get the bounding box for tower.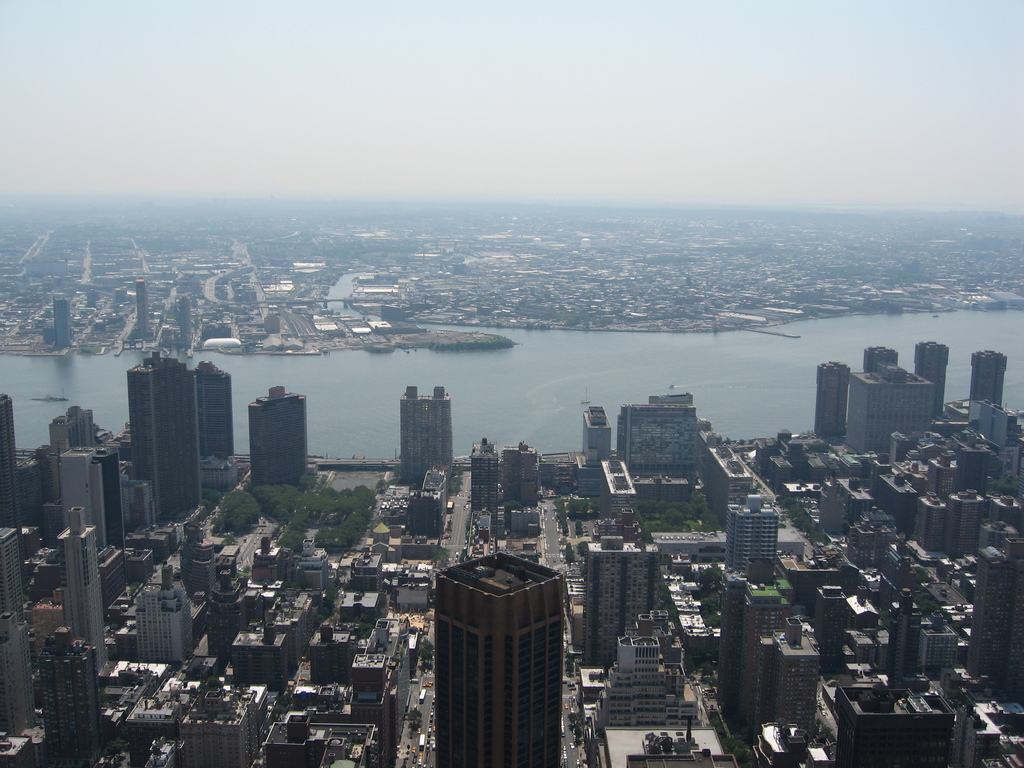
715,559,799,737.
